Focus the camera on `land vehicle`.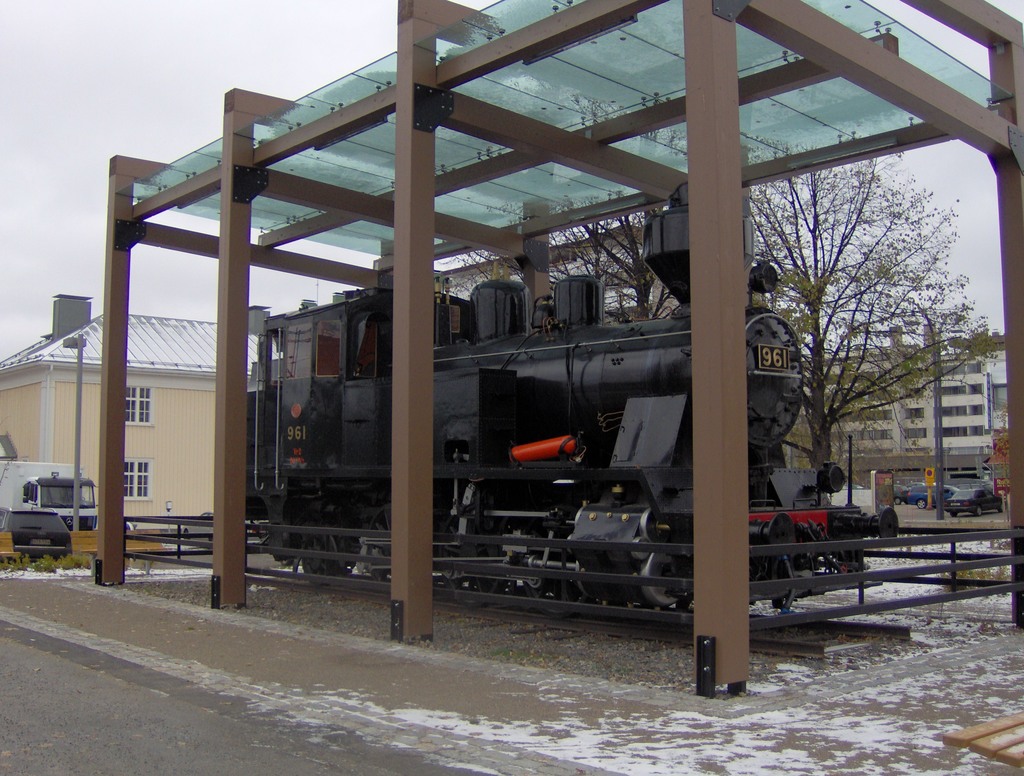
Focus region: 181:508:215:542.
